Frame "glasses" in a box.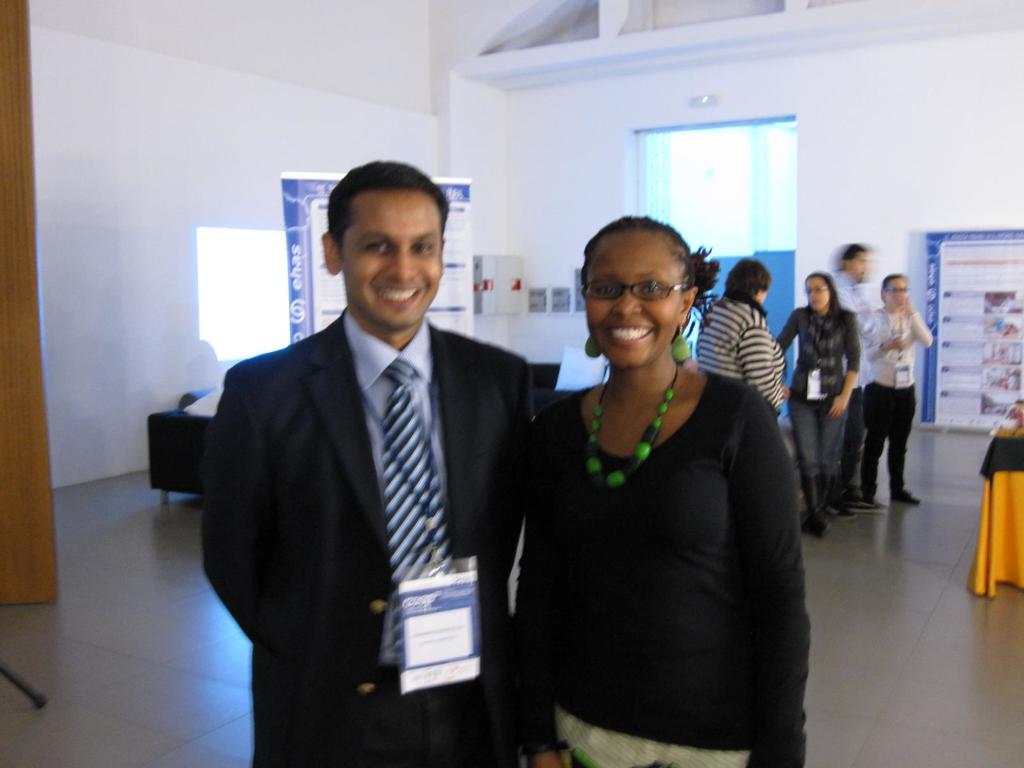
<box>805,287,830,294</box>.
